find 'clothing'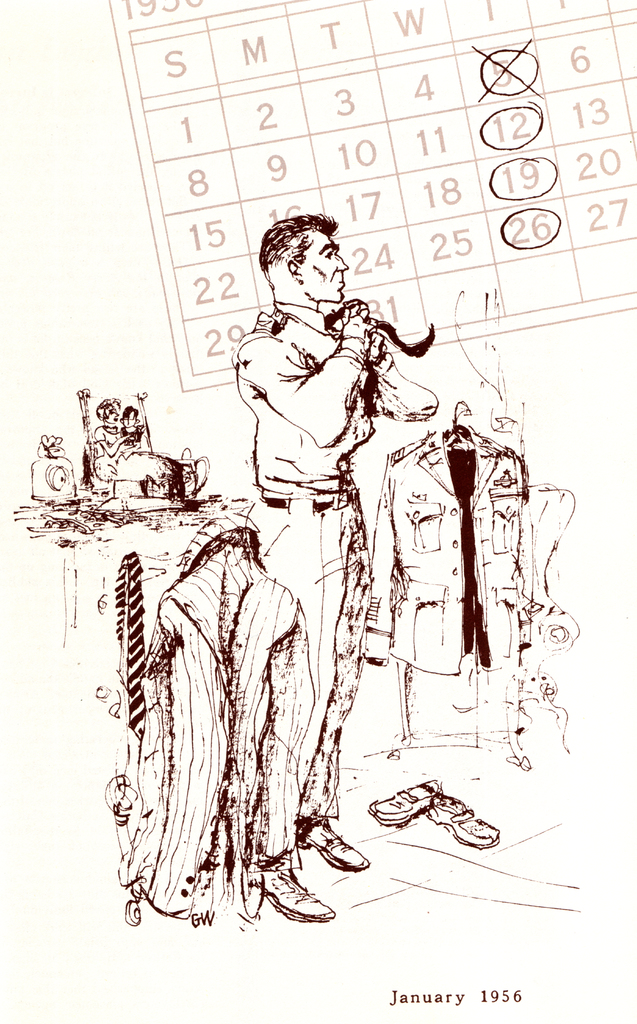
(367,429,527,676)
